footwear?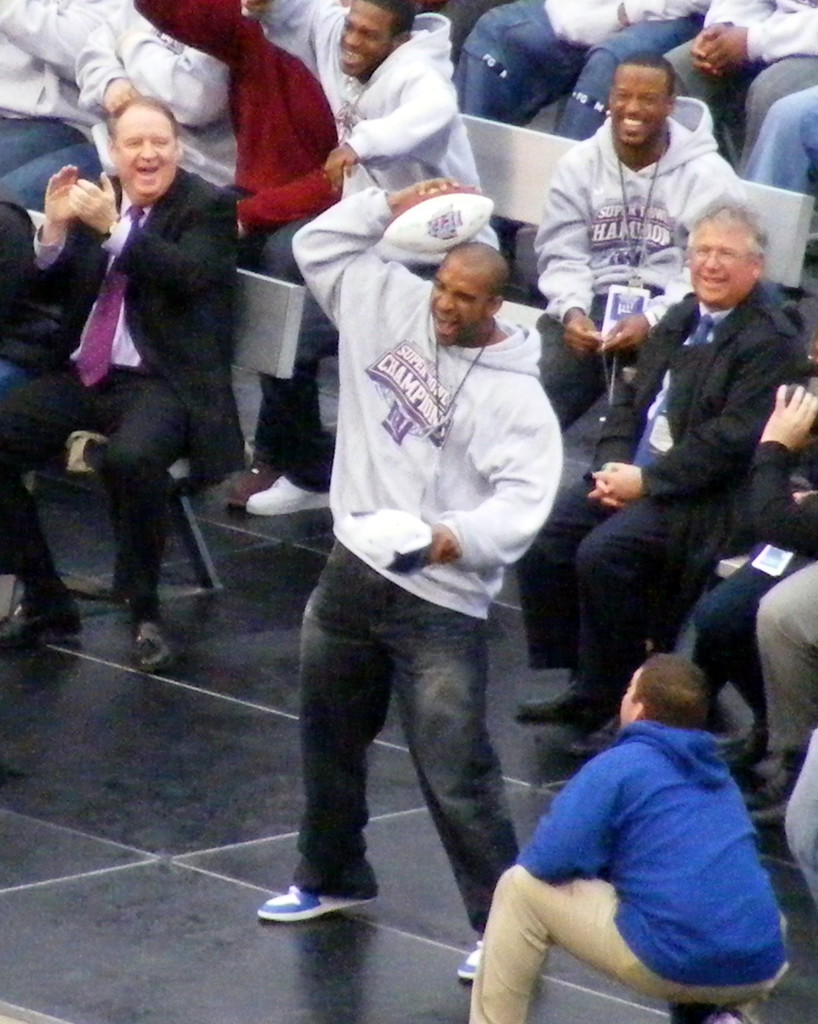
[572,717,623,753]
